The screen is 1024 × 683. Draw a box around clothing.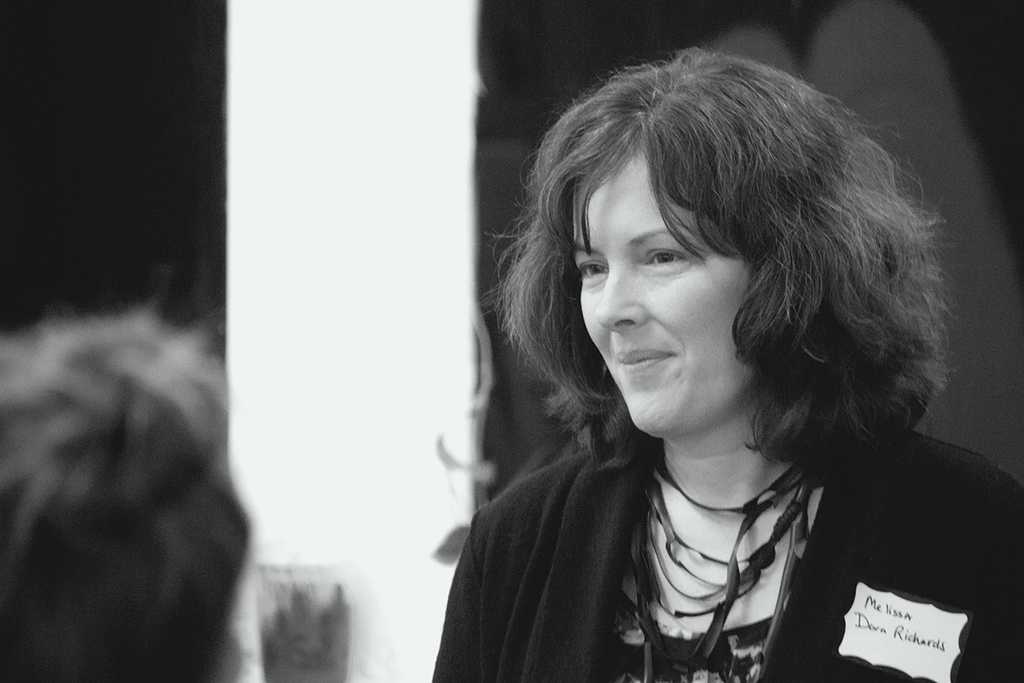
locate(438, 404, 1023, 682).
